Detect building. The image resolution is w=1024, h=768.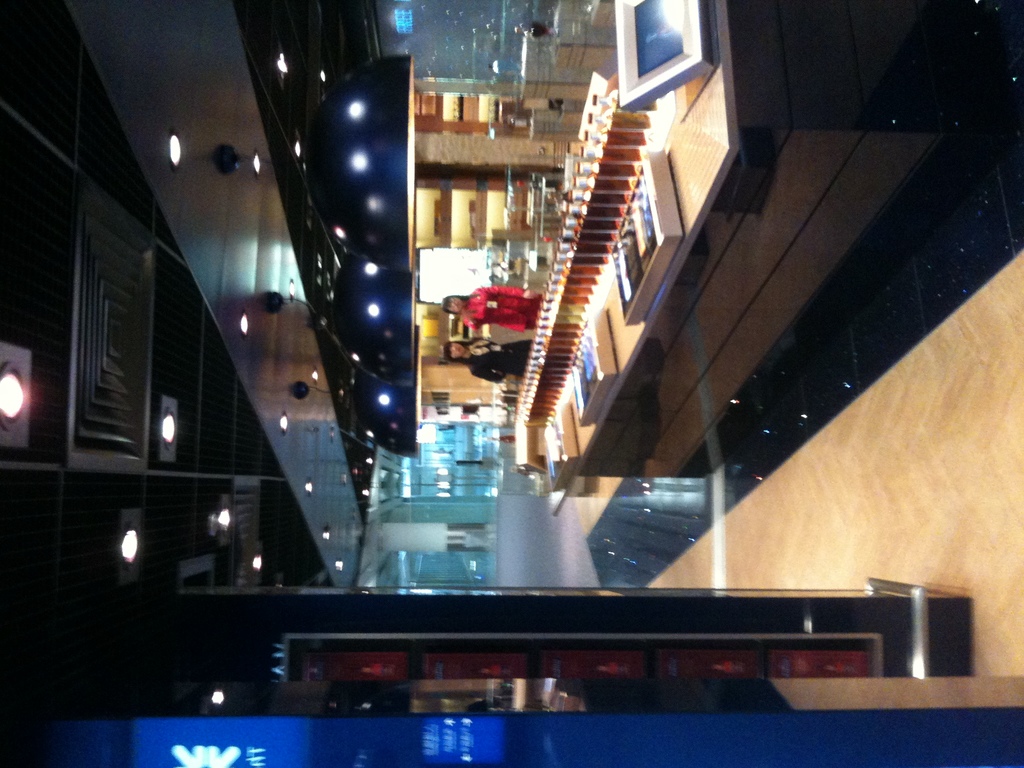
0:0:1023:766.
